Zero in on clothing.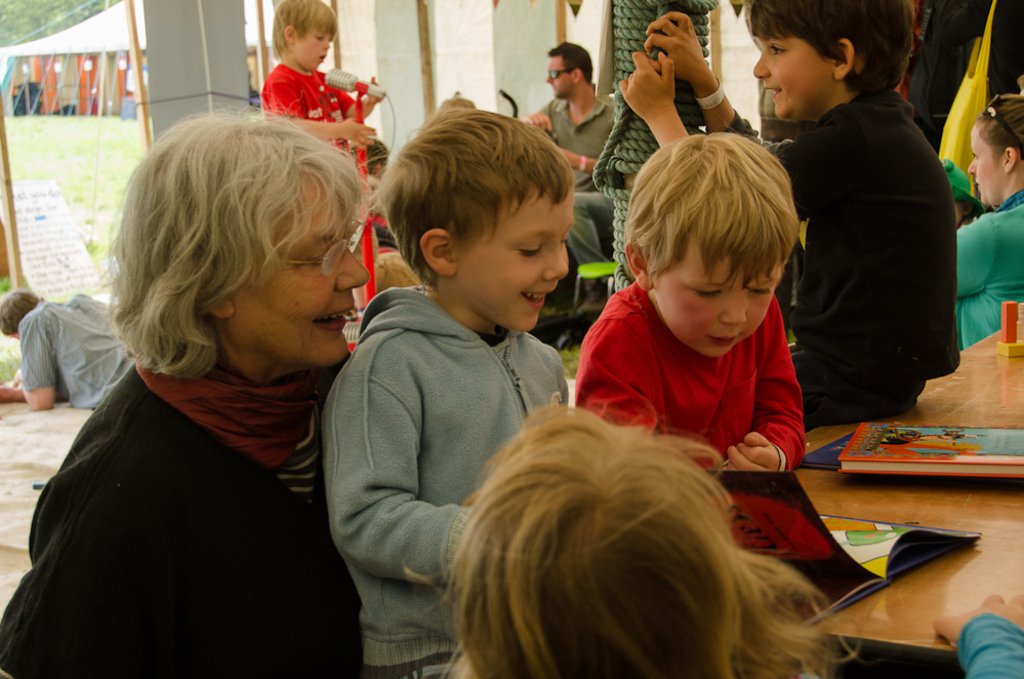
Zeroed in: pyautogui.locateOnScreen(11, 291, 135, 408).
